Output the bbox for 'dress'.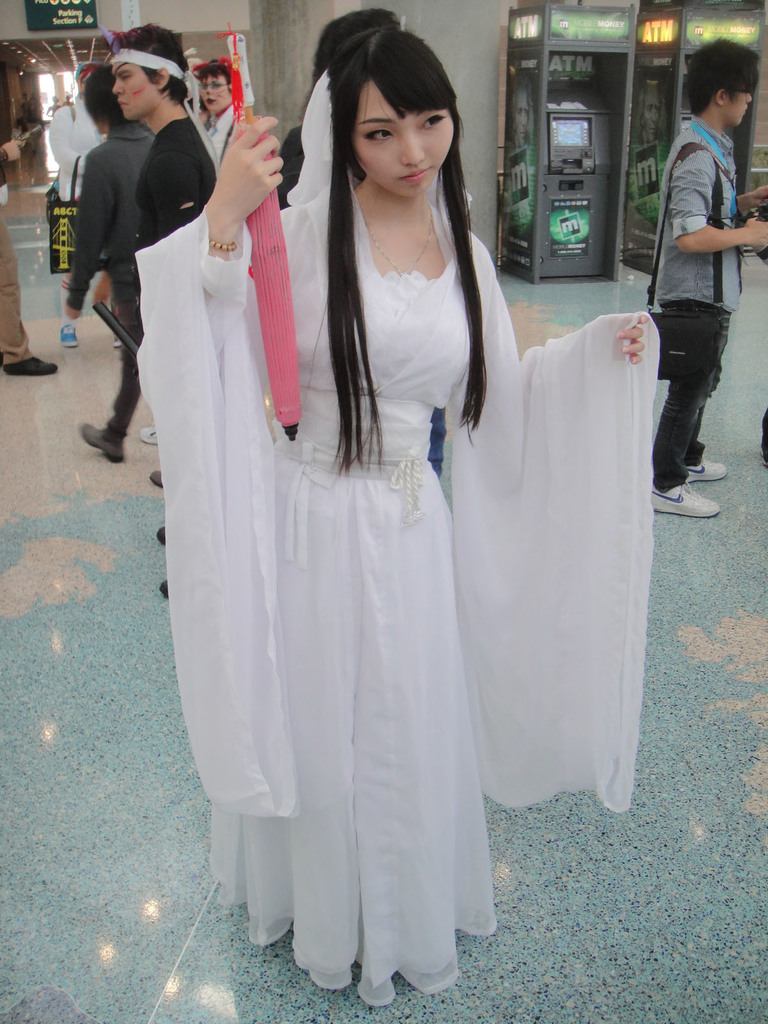
detection(131, 182, 656, 1008).
